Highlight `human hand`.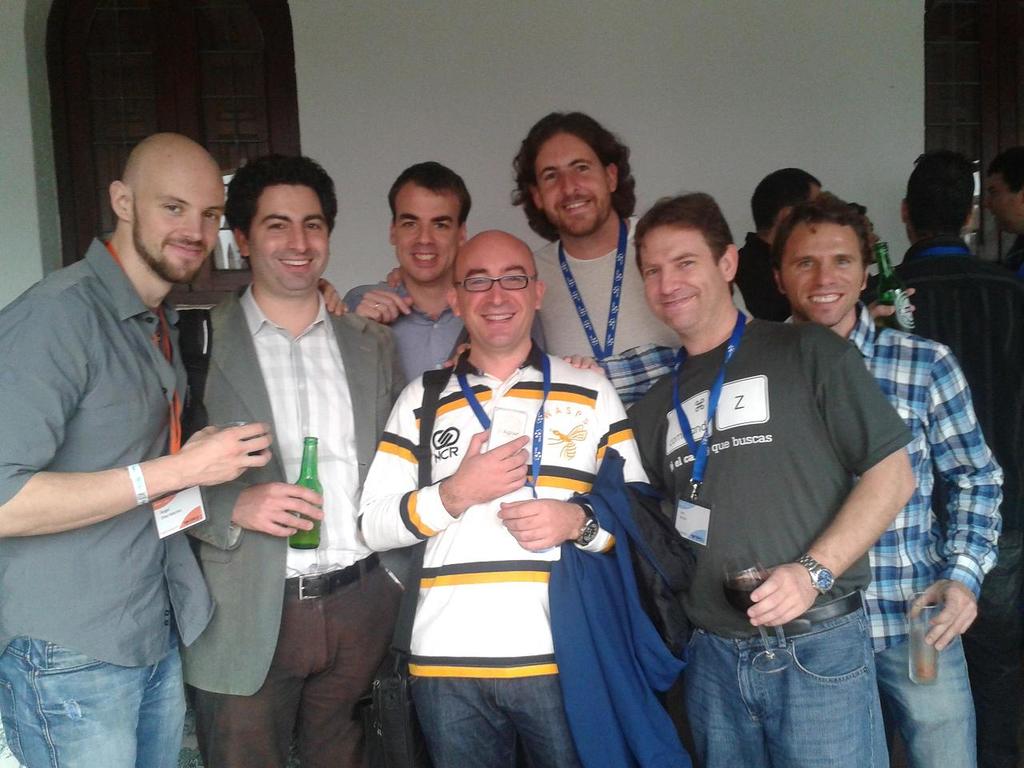
Highlighted region: <bbox>564, 354, 606, 375</bbox>.
